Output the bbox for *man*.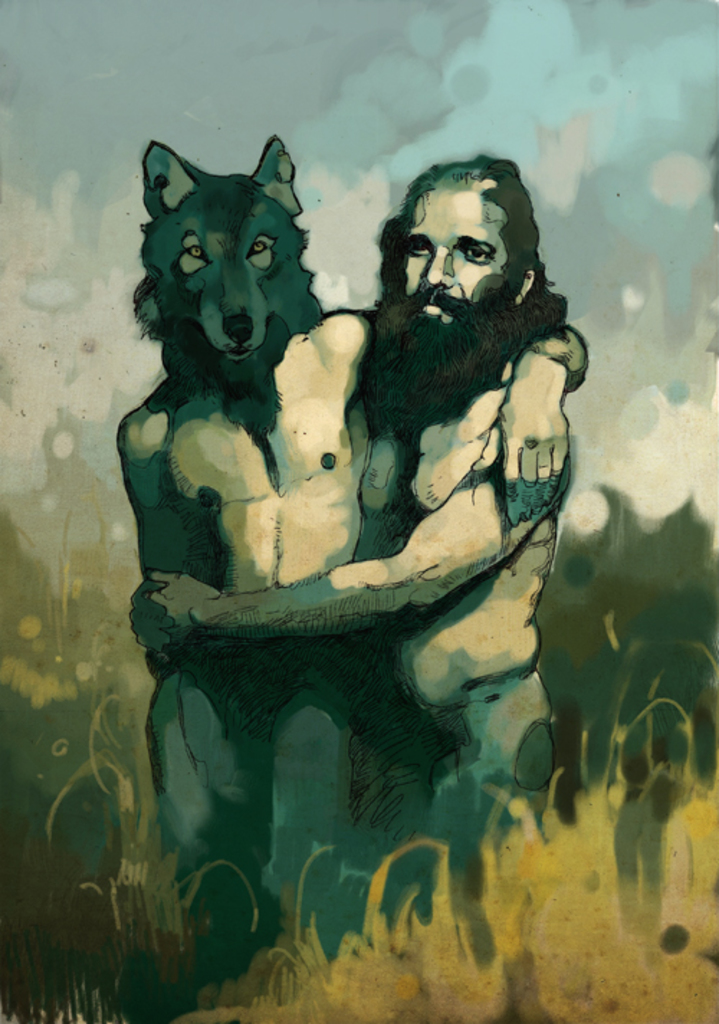
(left=129, top=142, right=572, bottom=876).
